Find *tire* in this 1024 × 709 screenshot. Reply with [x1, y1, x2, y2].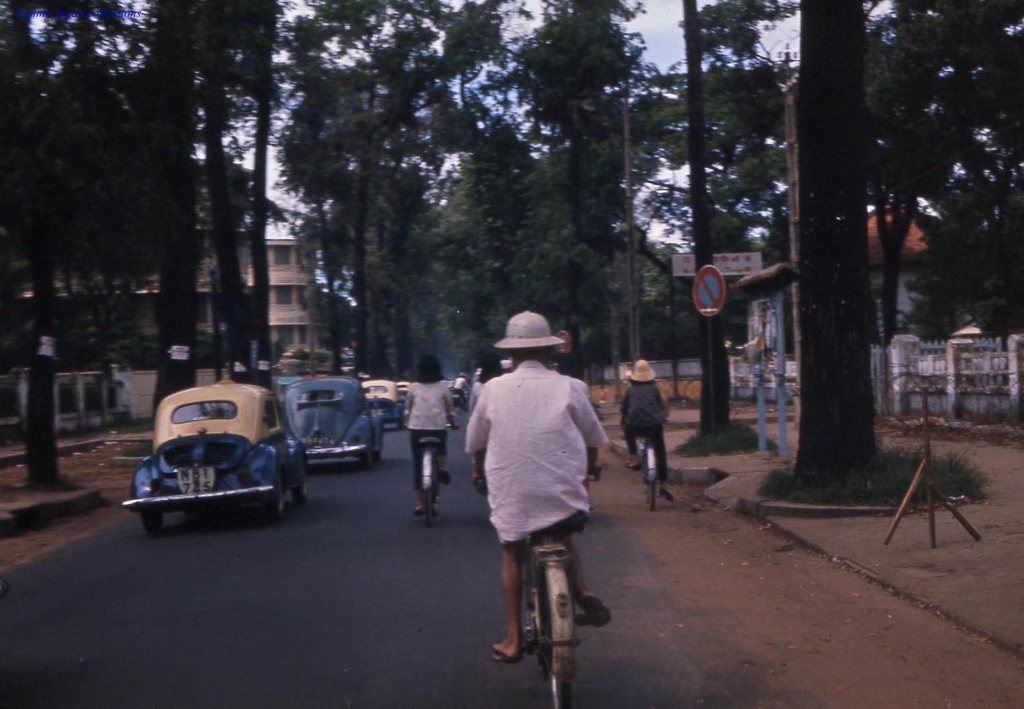
[424, 491, 434, 526].
